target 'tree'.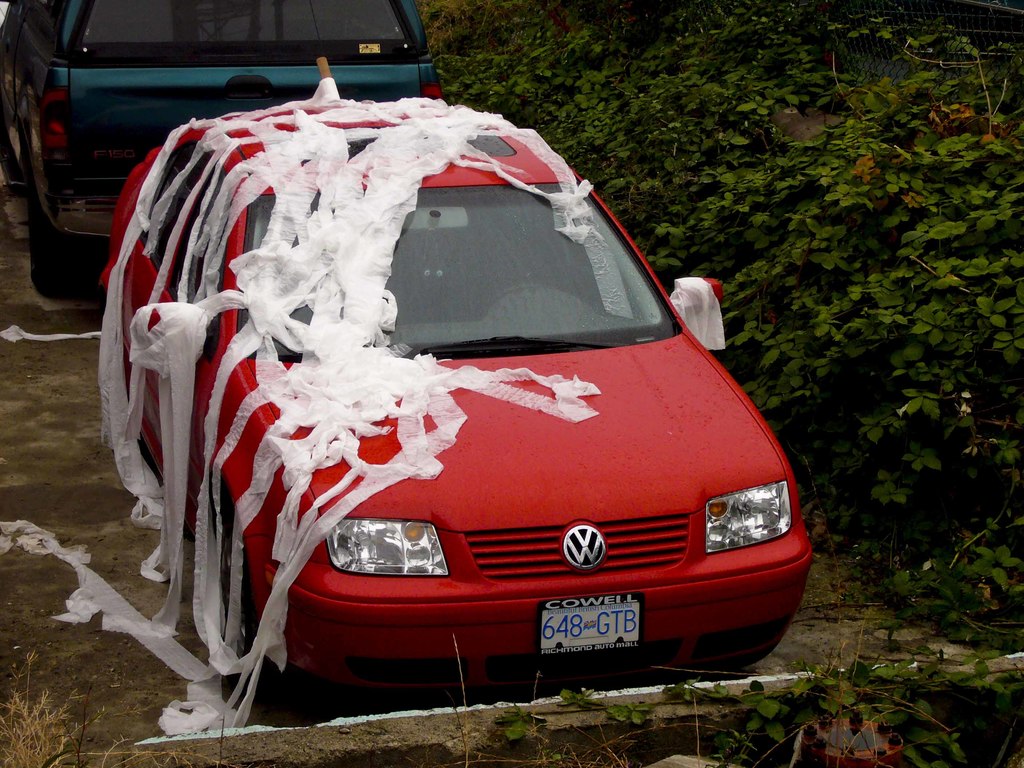
Target region: crop(420, 3, 1023, 647).
